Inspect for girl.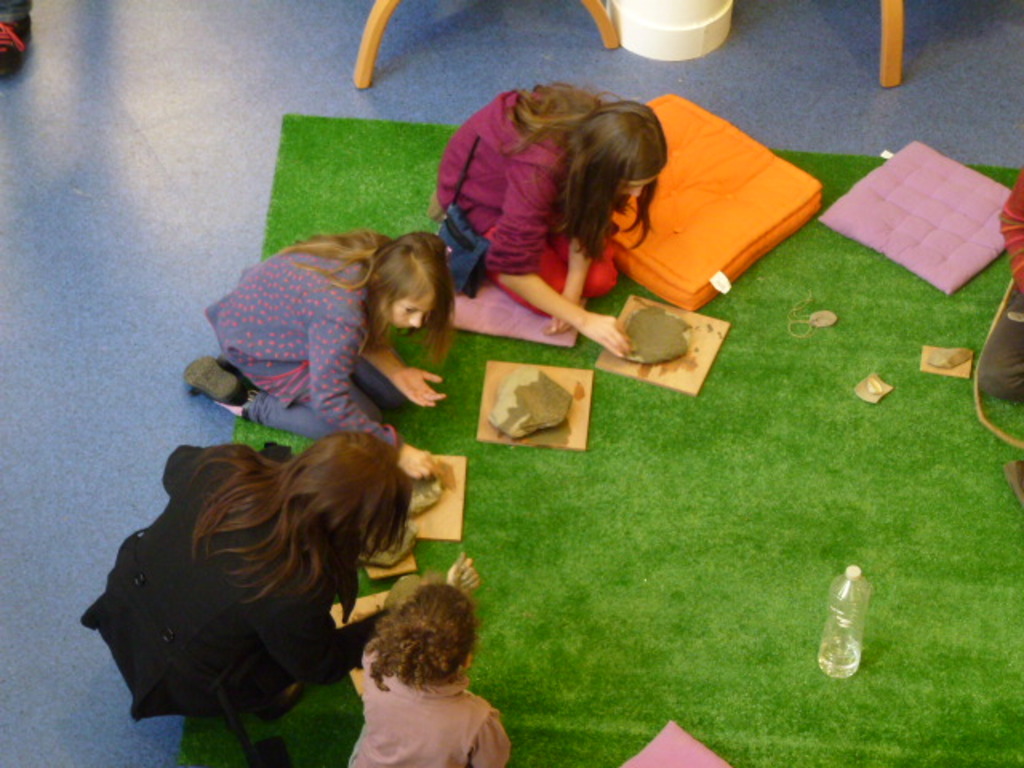
Inspection: box=[363, 587, 506, 766].
